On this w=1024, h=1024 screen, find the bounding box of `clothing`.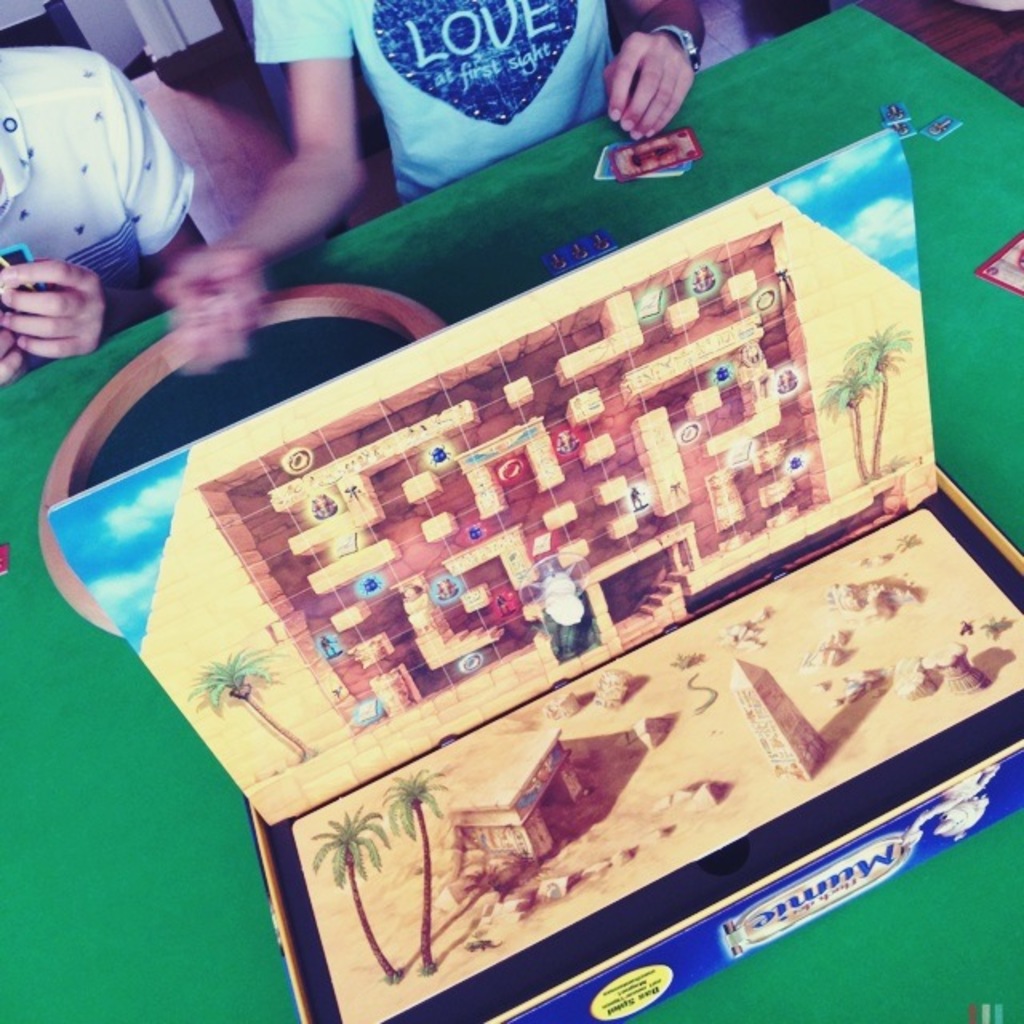
Bounding box: bbox=(250, 0, 629, 208).
